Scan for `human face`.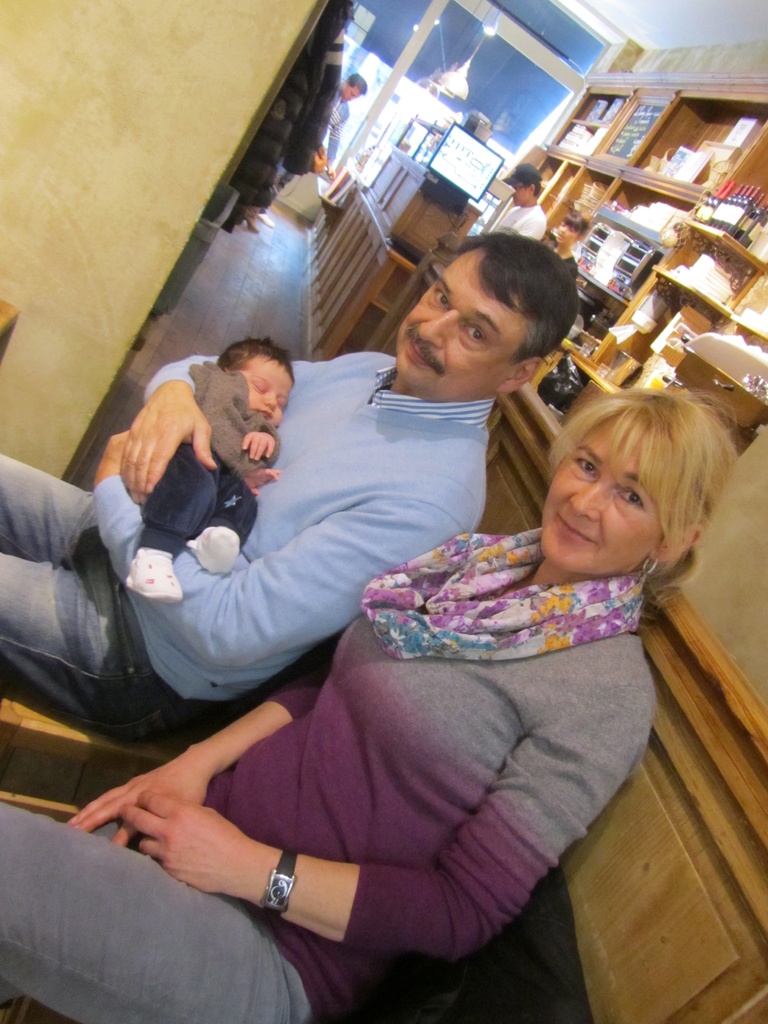
Scan result: (left=547, top=424, right=659, bottom=581).
